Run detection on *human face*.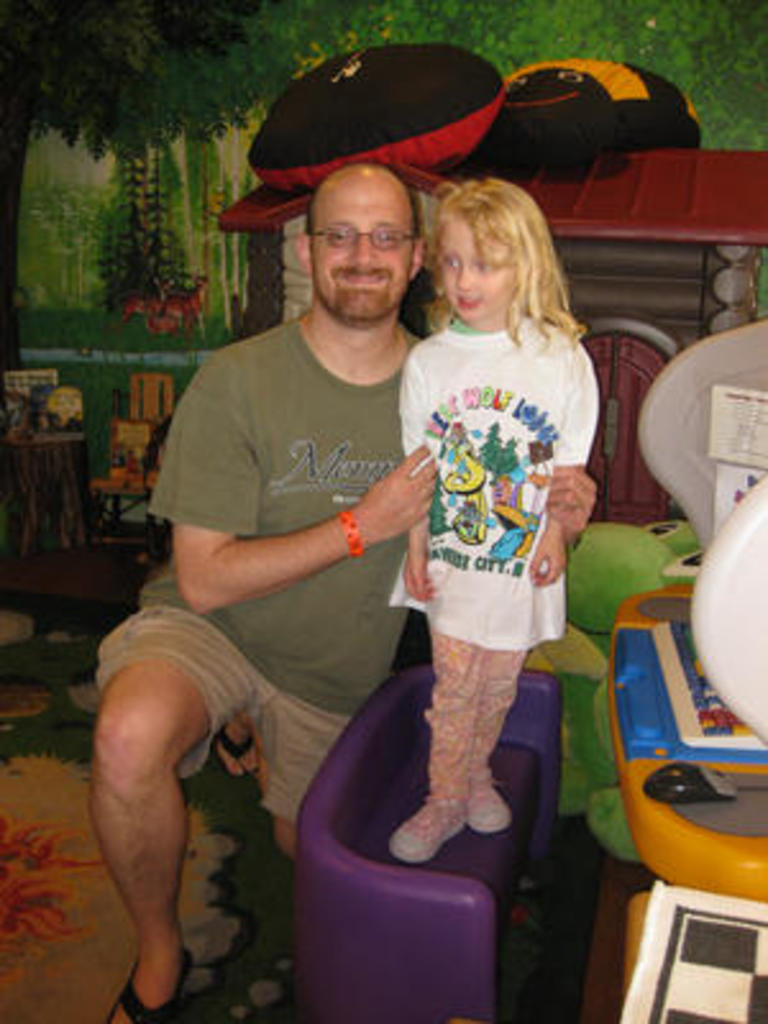
Result: left=302, top=179, right=410, bottom=317.
